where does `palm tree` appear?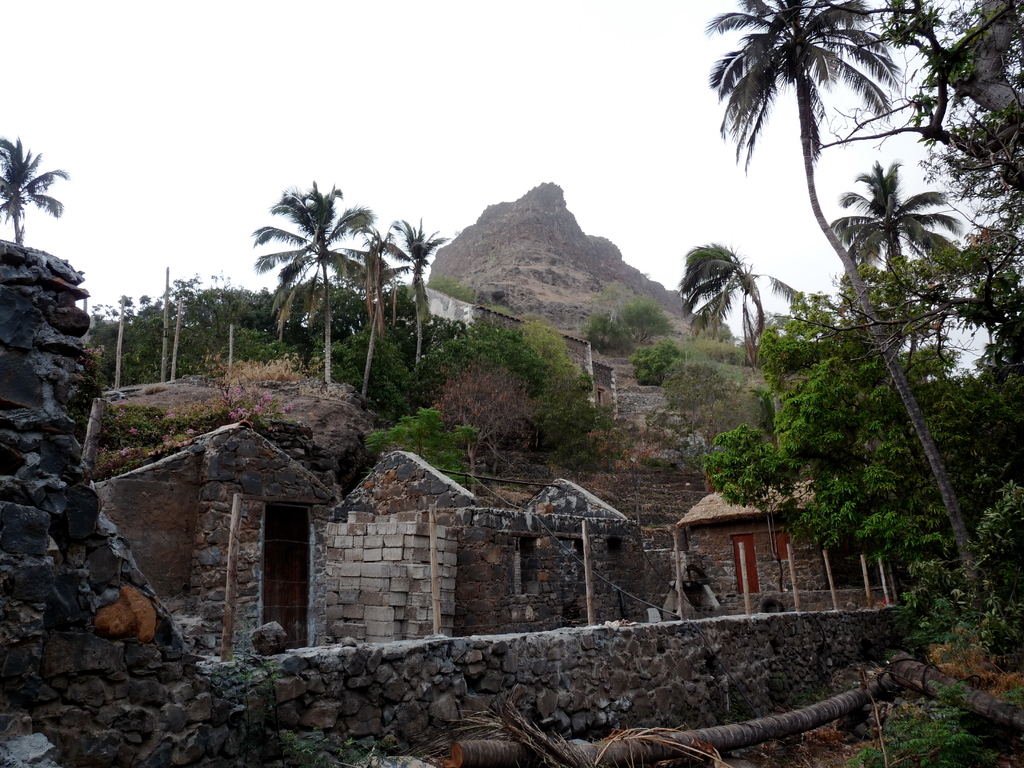
Appears at <box>259,189,373,400</box>.
